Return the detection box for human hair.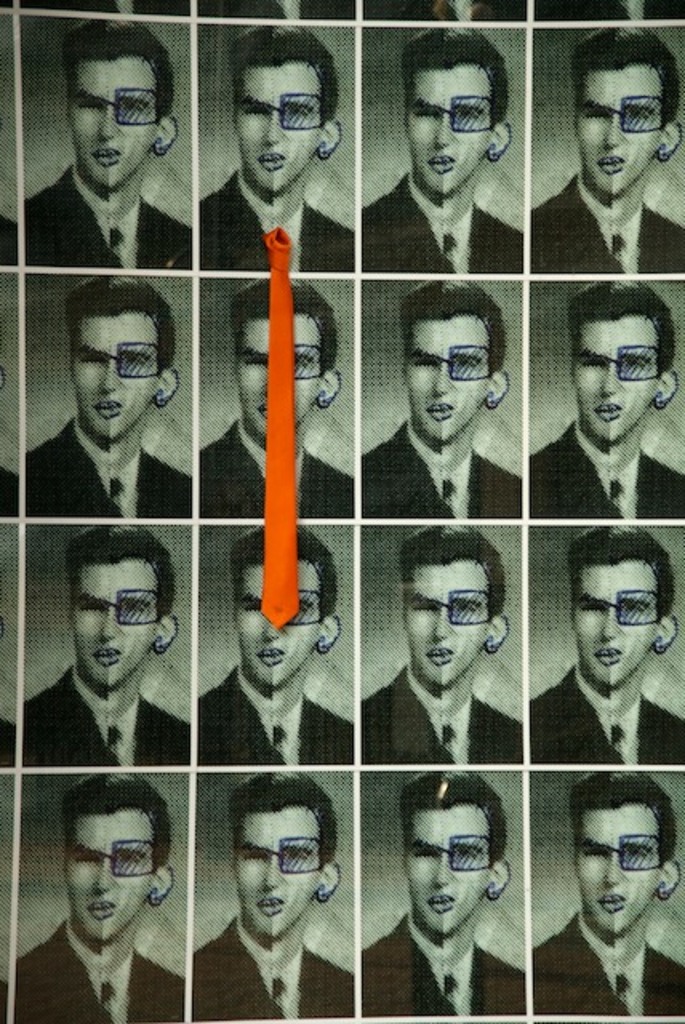
box=[568, 773, 677, 867].
